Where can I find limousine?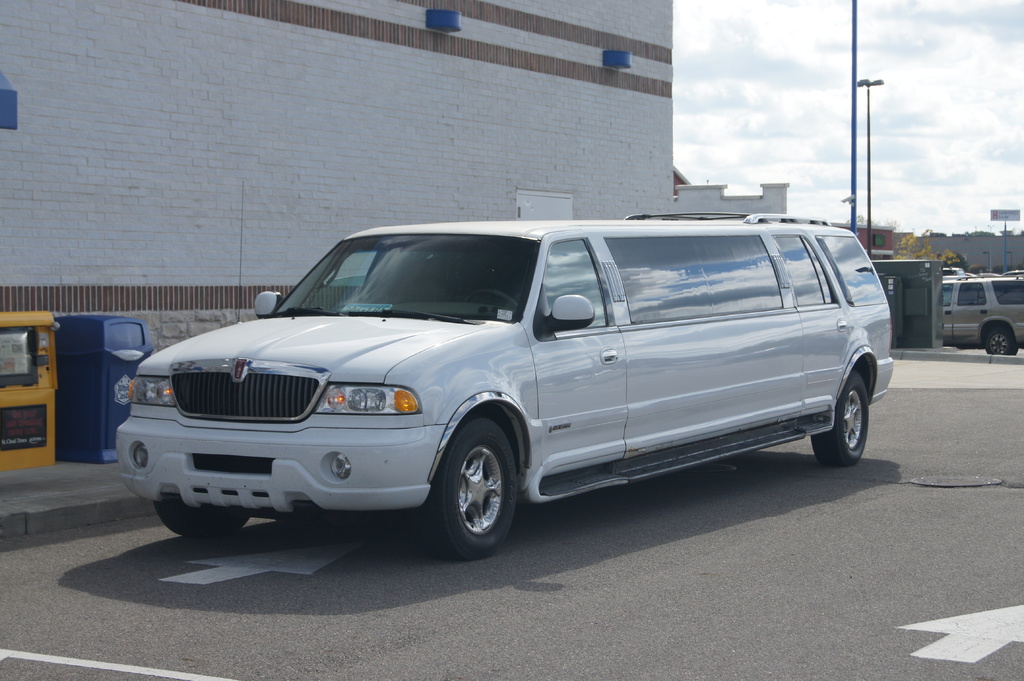
You can find it at pyautogui.locateOnScreen(116, 213, 893, 563).
